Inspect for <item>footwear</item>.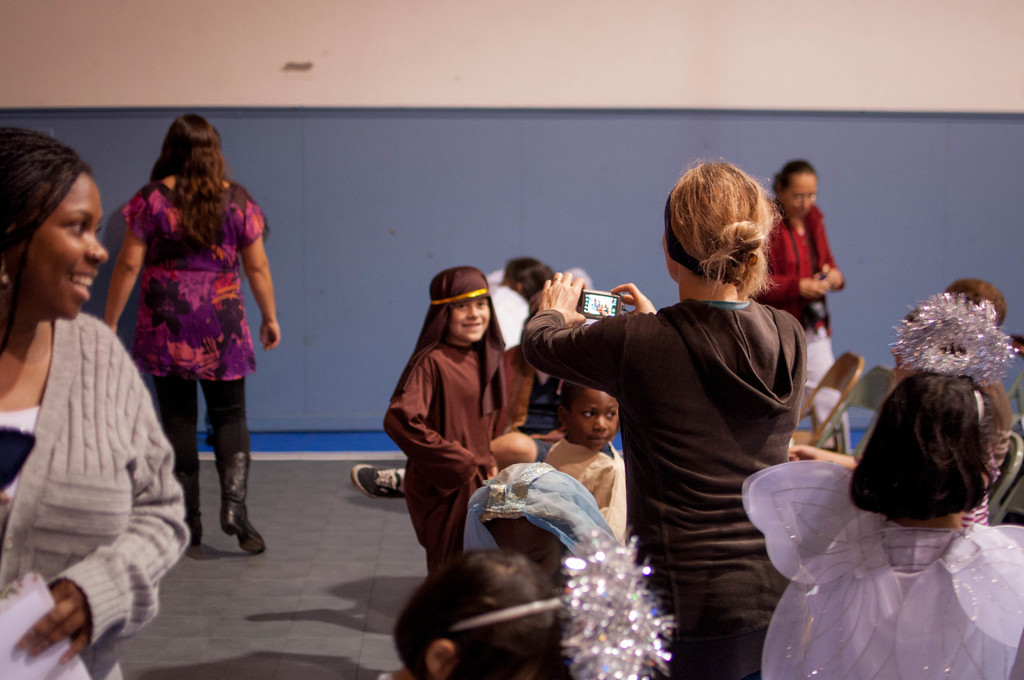
Inspection: [x1=216, y1=449, x2=275, y2=555].
